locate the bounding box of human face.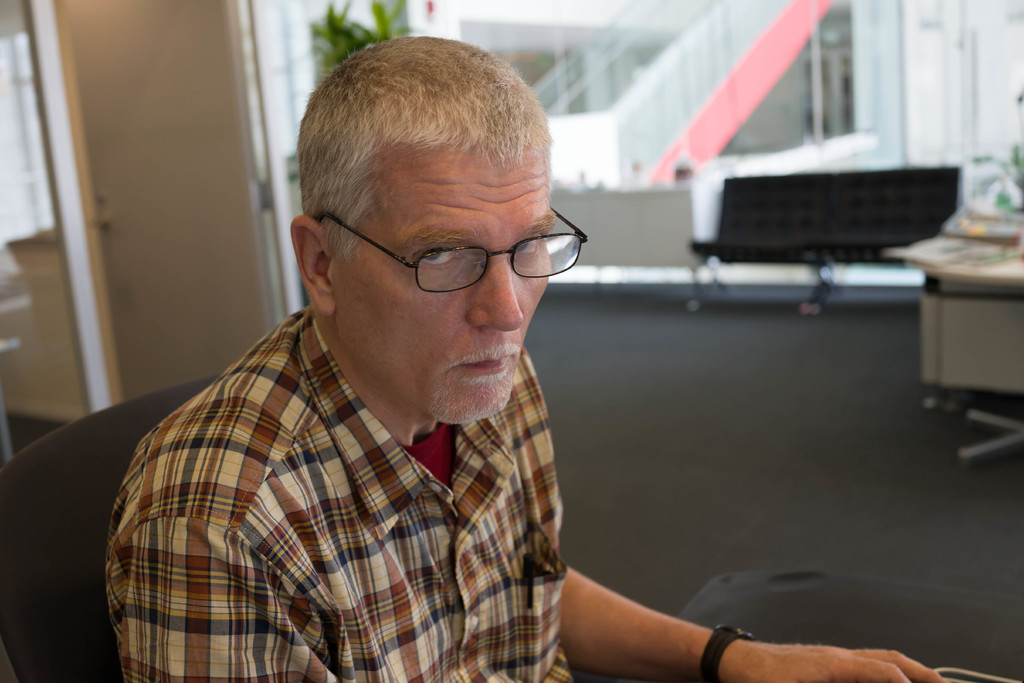
Bounding box: {"x1": 333, "y1": 146, "x2": 554, "y2": 425}.
